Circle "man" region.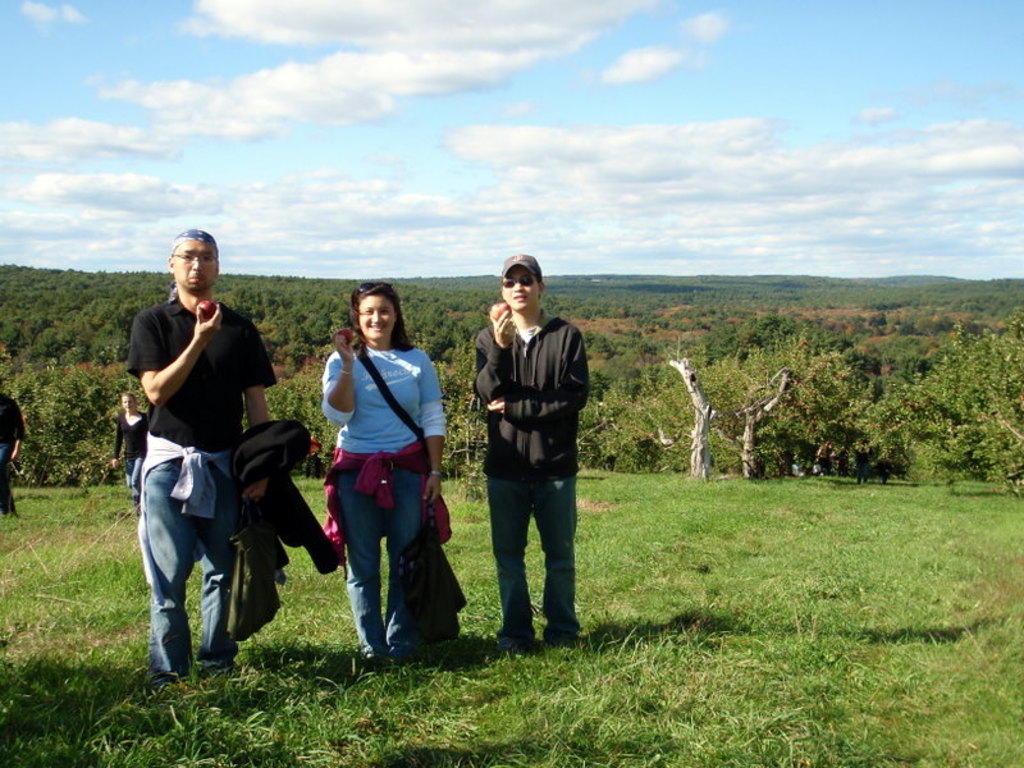
Region: (x1=0, y1=375, x2=28, y2=521).
